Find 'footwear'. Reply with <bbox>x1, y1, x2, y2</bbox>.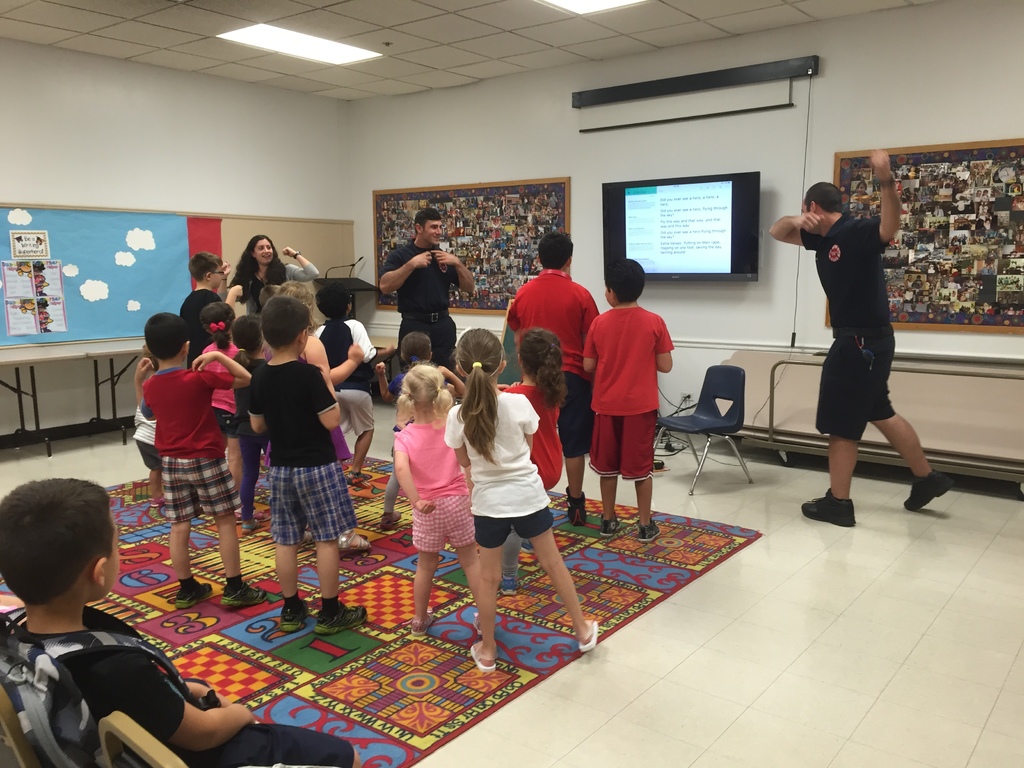
<bbox>568, 492, 585, 527</bbox>.
